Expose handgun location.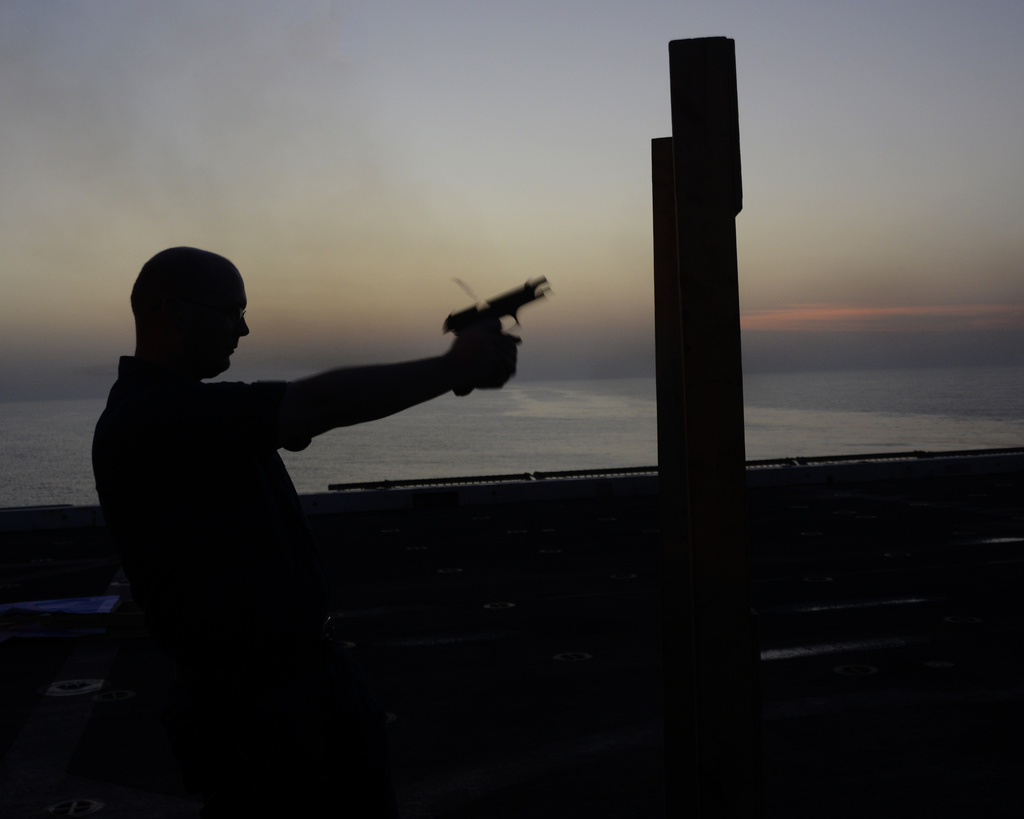
Exposed at [442, 274, 552, 396].
